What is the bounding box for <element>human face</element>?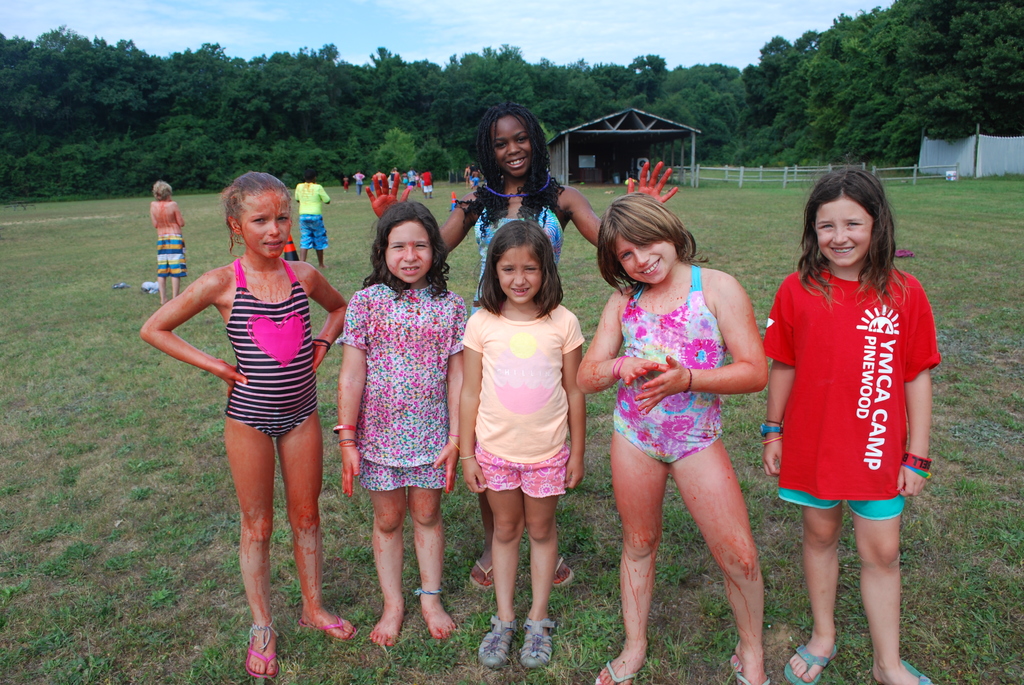
616,233,677,285.
